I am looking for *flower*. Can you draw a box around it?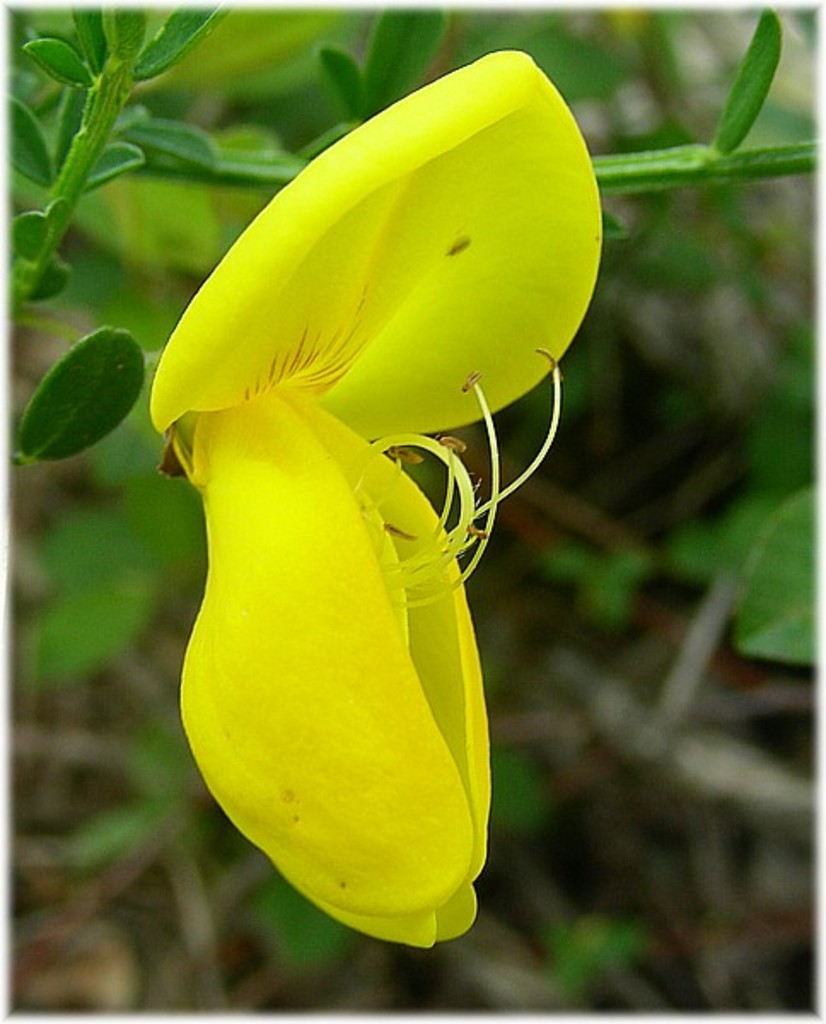
Sure, the bounding box is {"left": 140, "top": 51, "right": 597, "bottom": 939}.
